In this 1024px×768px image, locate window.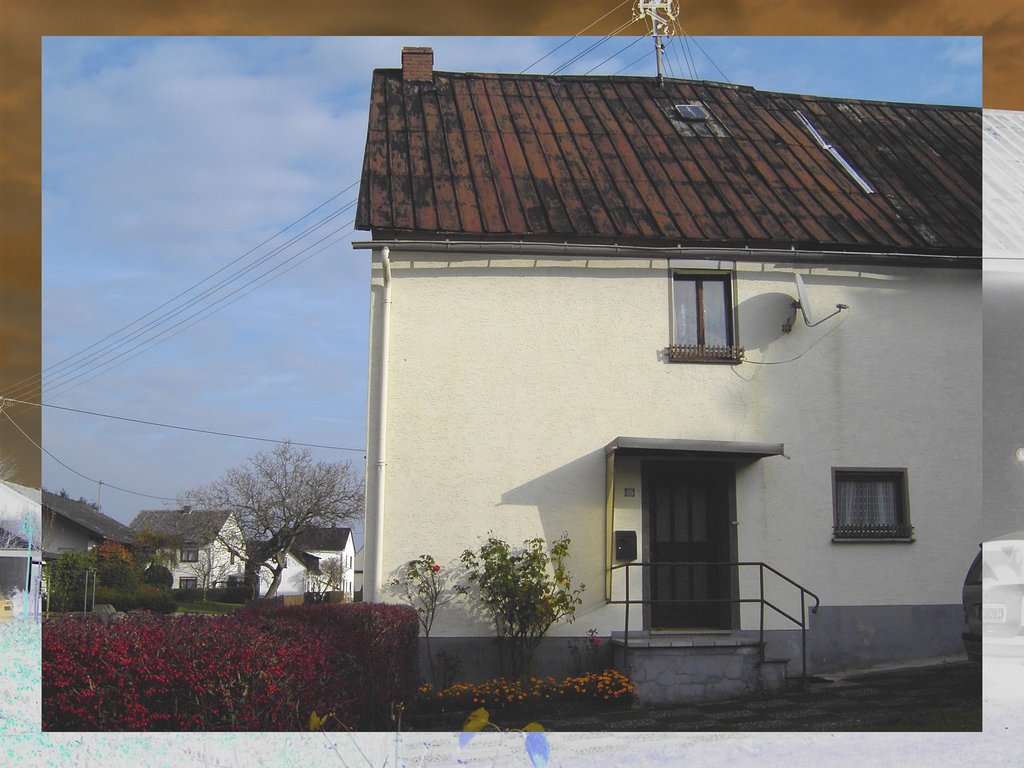
Bounding box: 831:464:911:546.
